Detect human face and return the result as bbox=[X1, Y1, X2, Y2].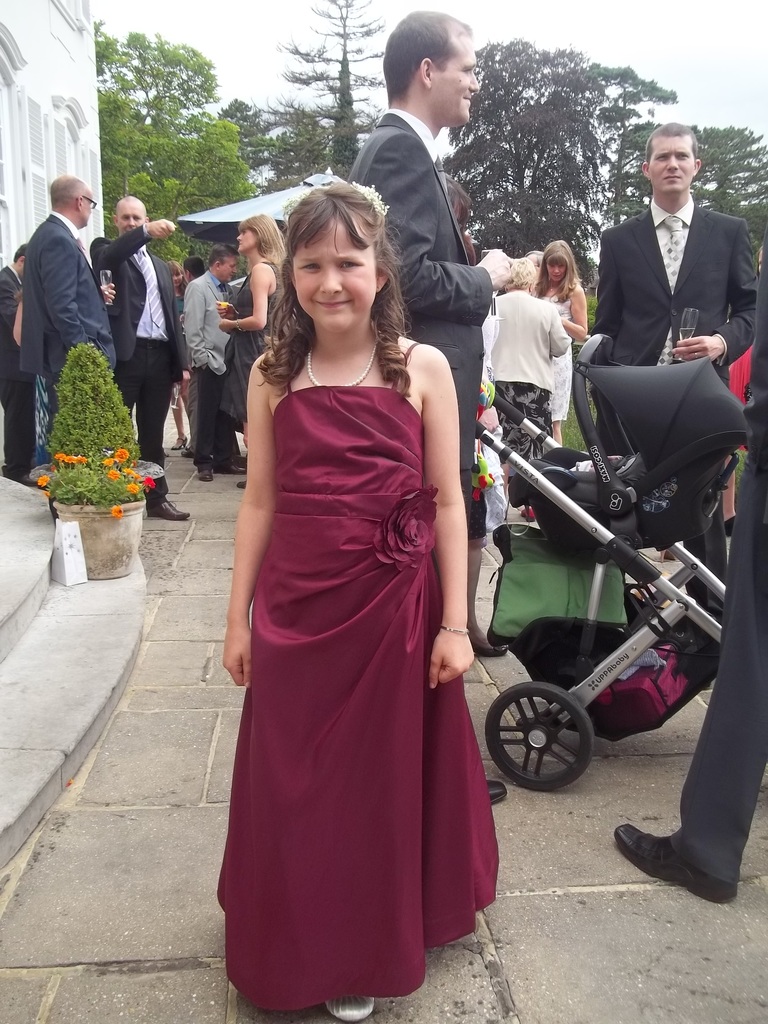
bbox=[648, 138, 699, 195].
